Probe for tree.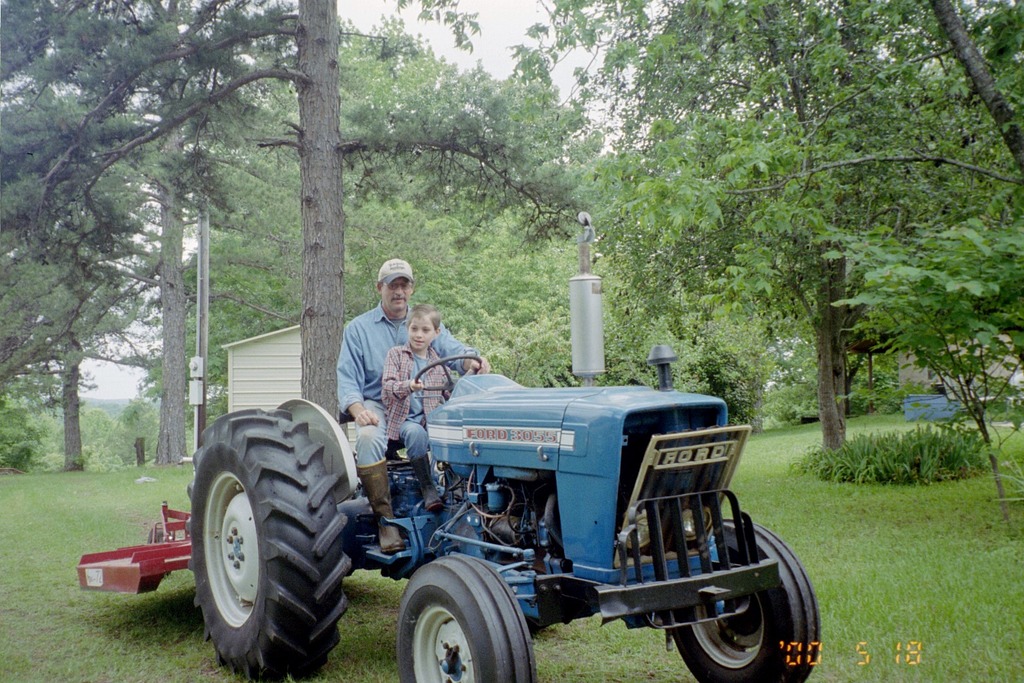
Probe result: (0, 0, 597, 447).
